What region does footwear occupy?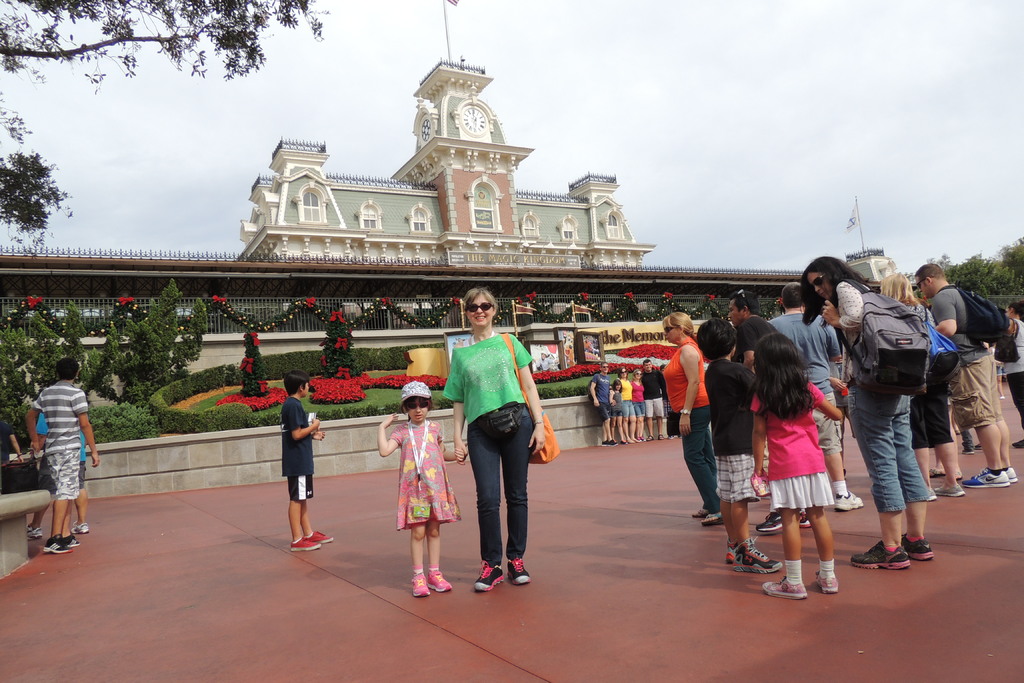
BBox(306, 530, 332, 542).
